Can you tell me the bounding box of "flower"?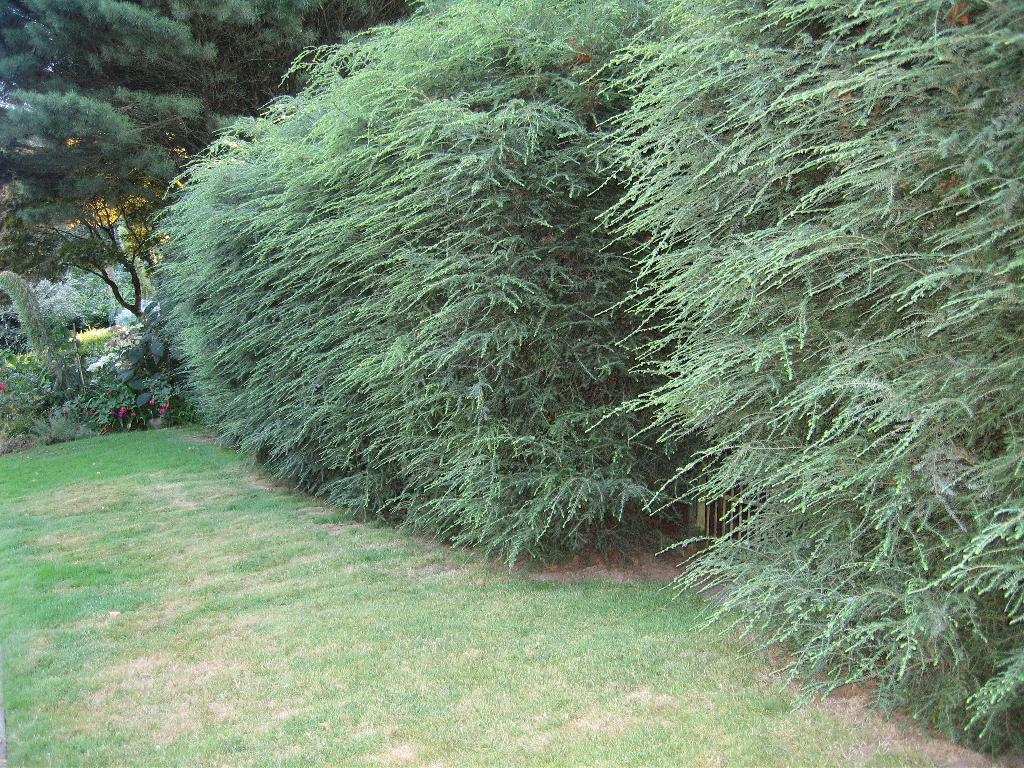
pyautogui.locateOnScreen(158, 406, 164, 415).
